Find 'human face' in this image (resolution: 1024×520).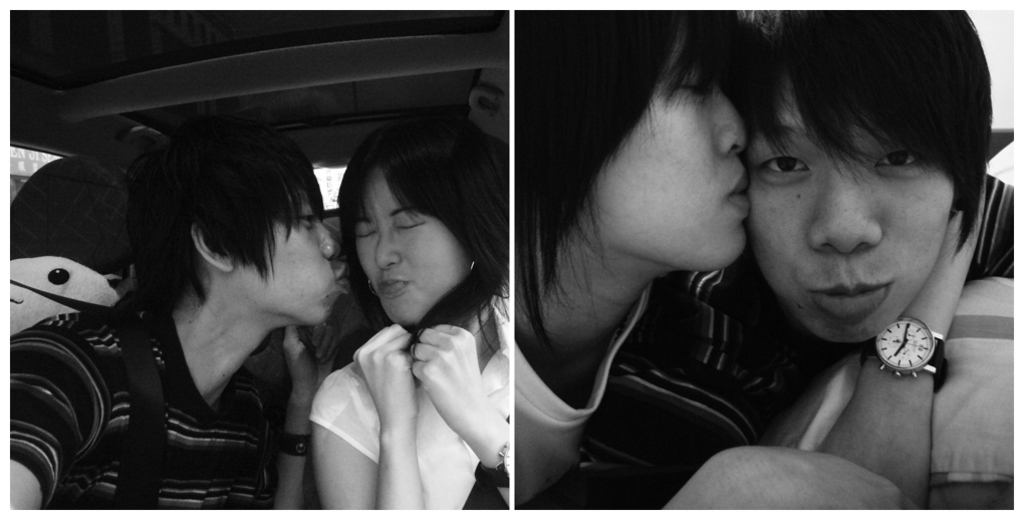
bbox=(239, 191, 348, 329).
